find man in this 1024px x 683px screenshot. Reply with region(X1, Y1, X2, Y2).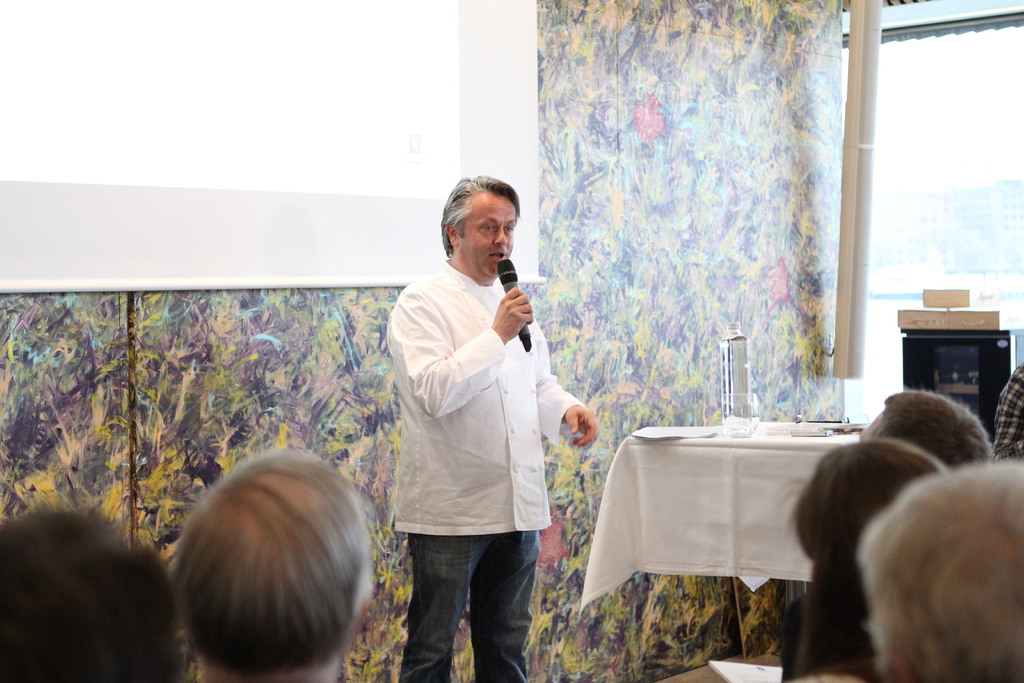
region(781, 386, 995, 682).
